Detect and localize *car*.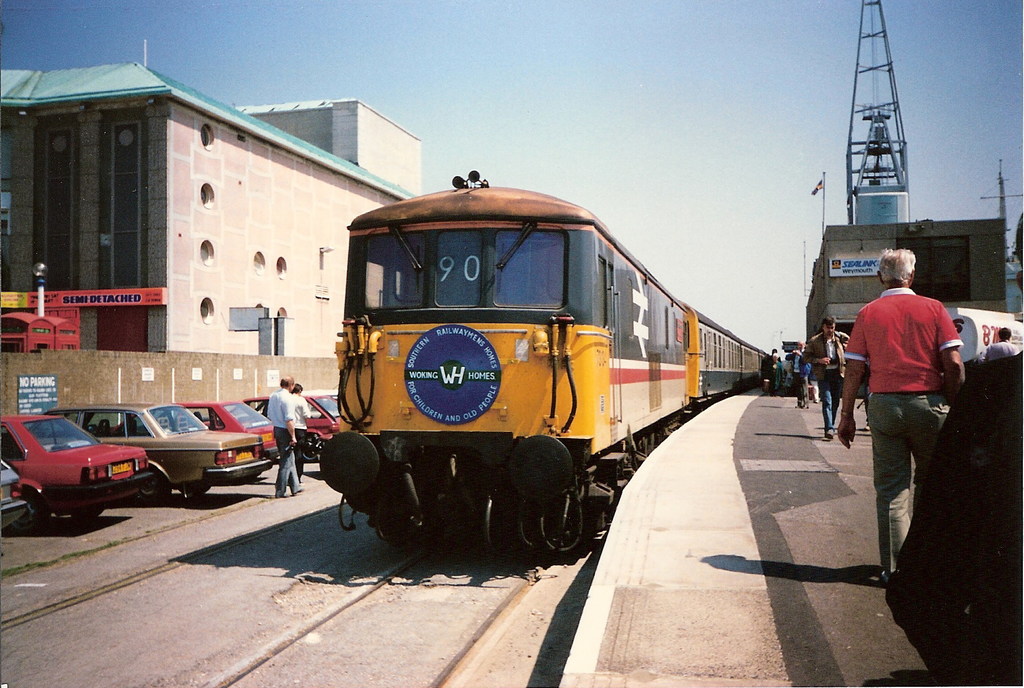
Localized at box(298, 384, 345, 417).
